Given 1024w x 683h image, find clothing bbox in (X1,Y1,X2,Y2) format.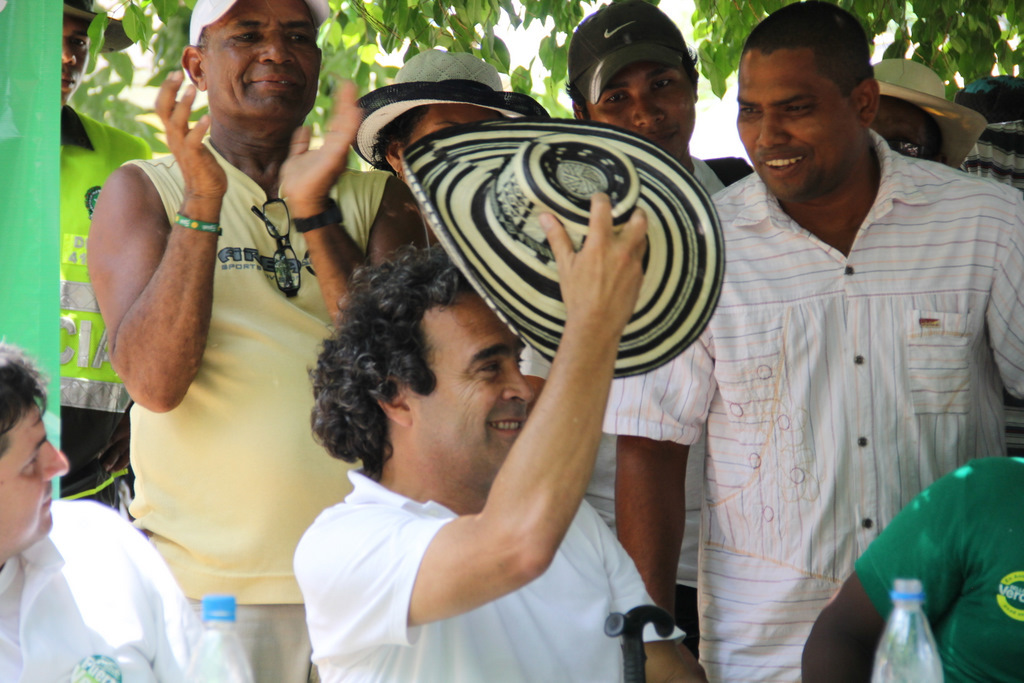
(289,462,690,682).
